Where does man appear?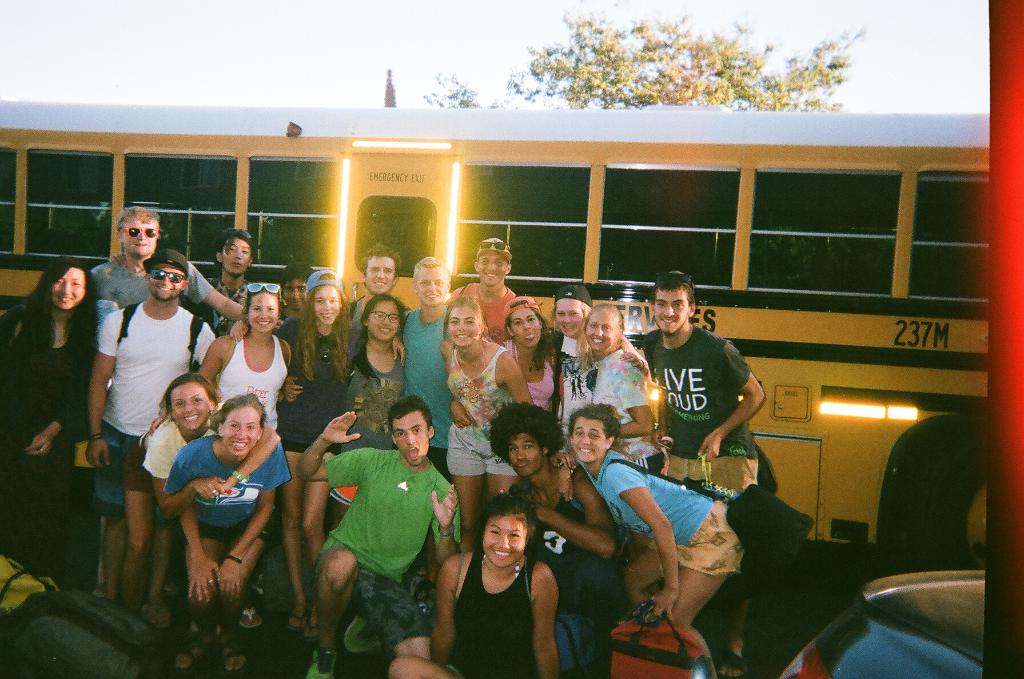
Appears at 635 269 765 499.
